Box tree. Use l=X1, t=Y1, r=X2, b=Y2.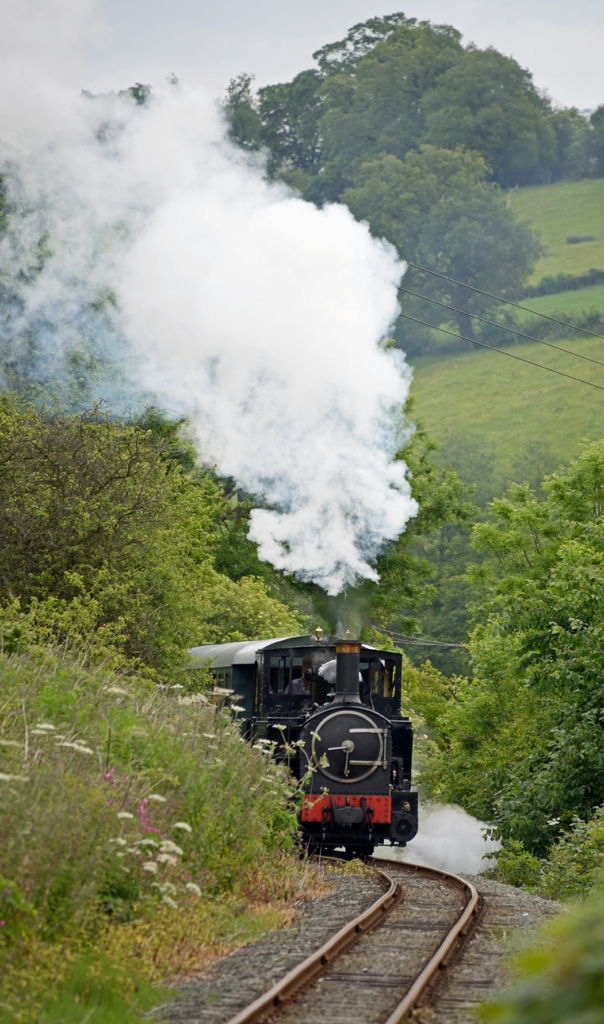
l=424, t=541, r=603, b=863.
